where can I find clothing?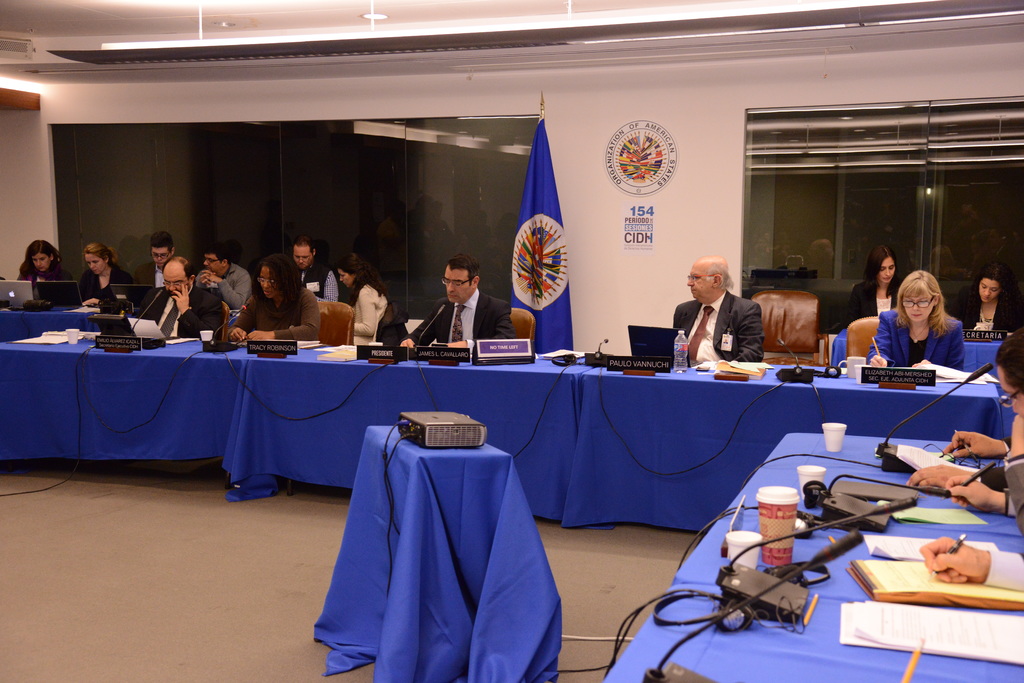
You can find it at <bbox>406, 289, 516, 347</bbox>.
